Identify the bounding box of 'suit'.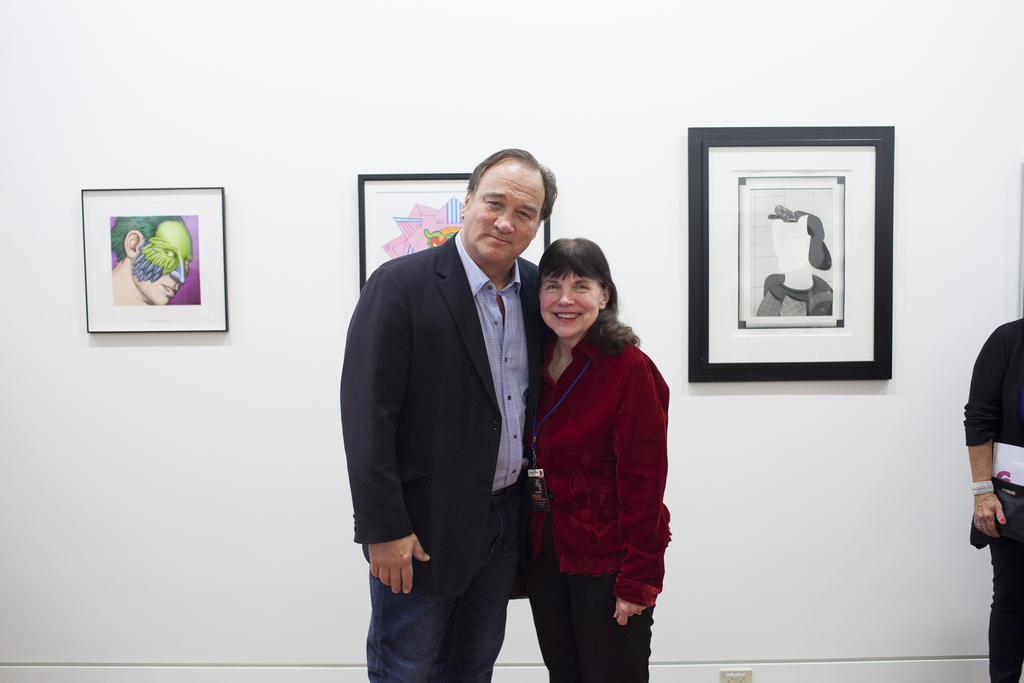
349,144,558,677.
